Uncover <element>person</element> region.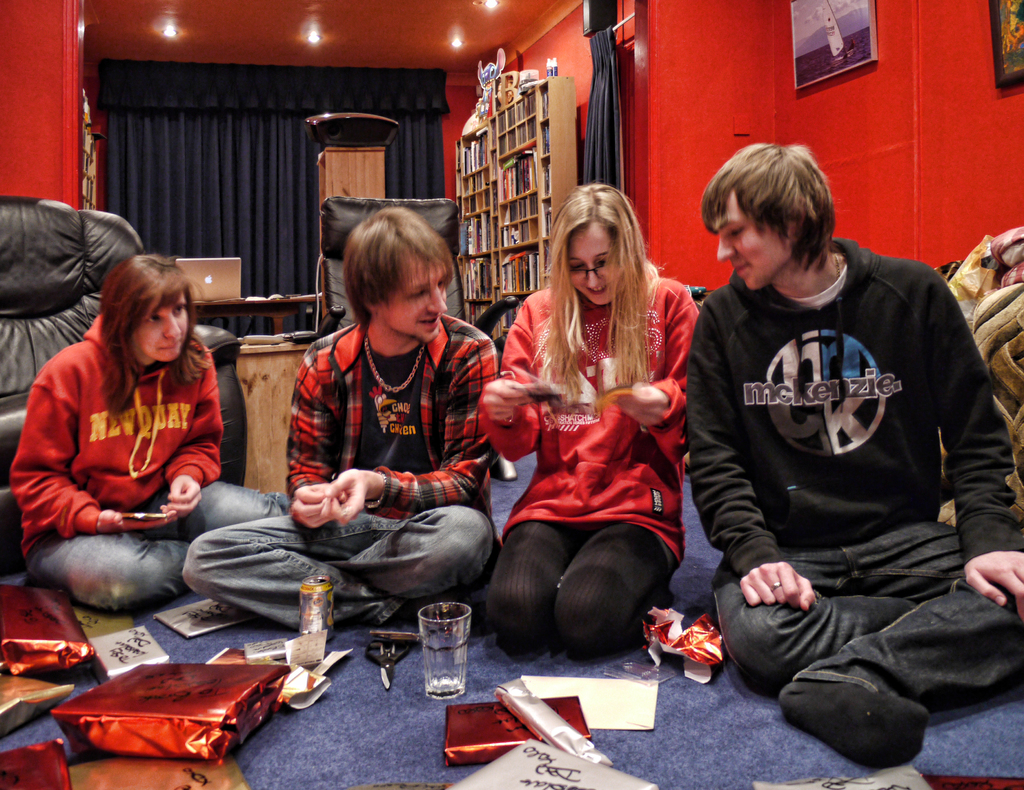
Uncovered: [477, 176, 703, 652].
